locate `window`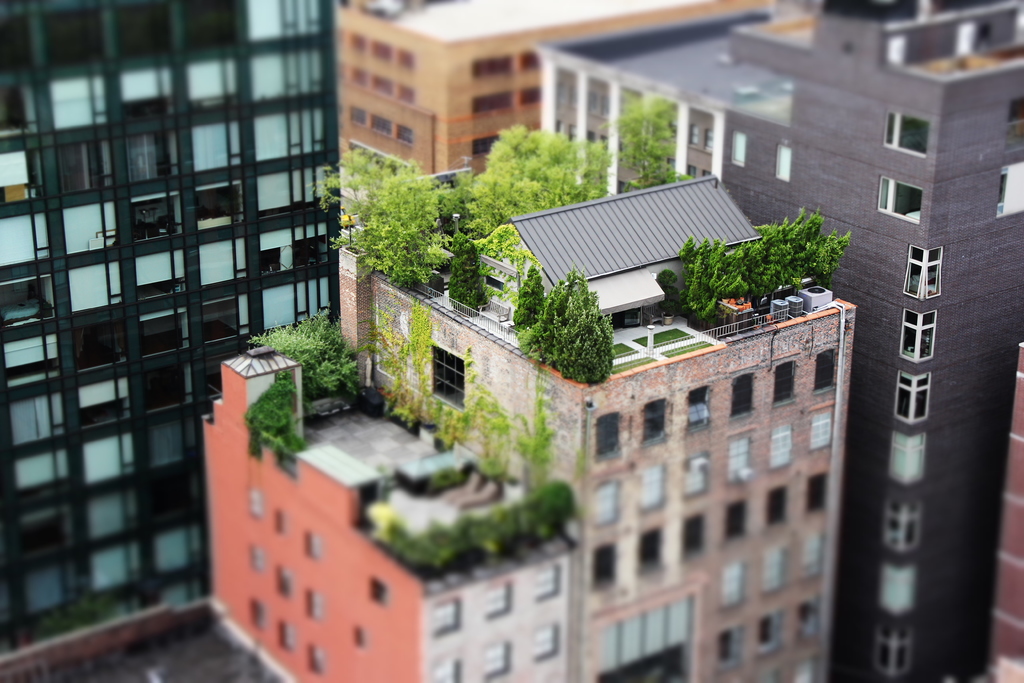
[639,402,669,445]
